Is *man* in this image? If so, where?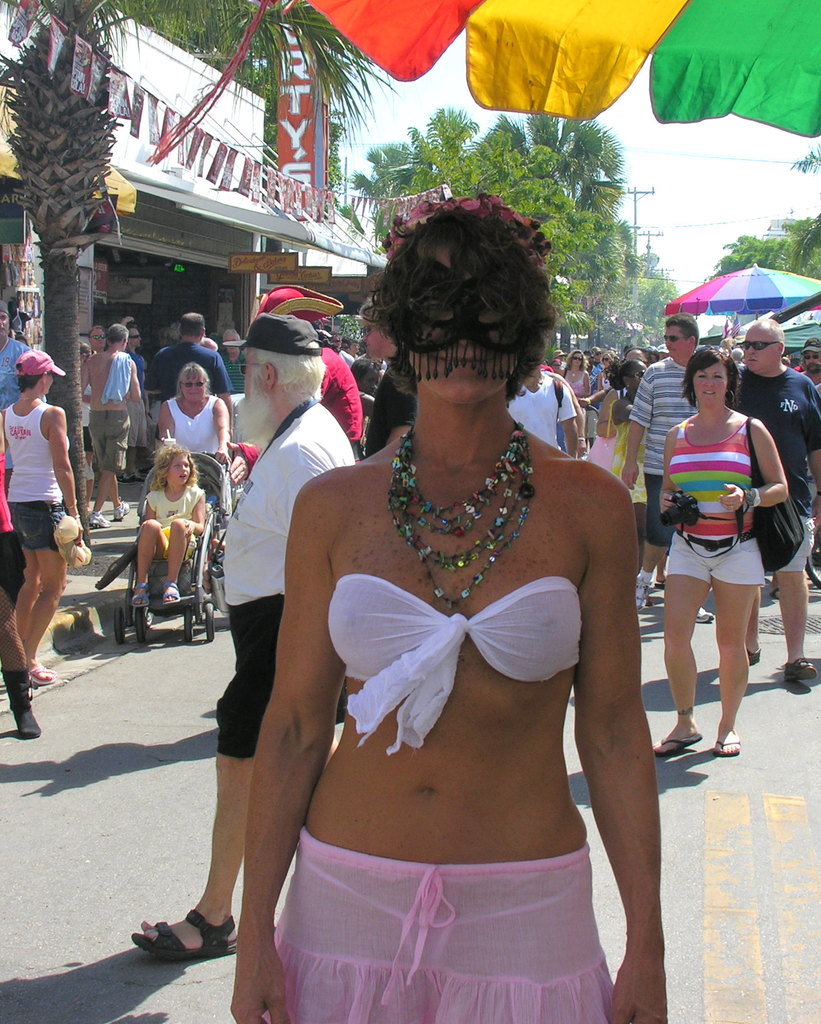
Yes, at 85 328 140 532.
